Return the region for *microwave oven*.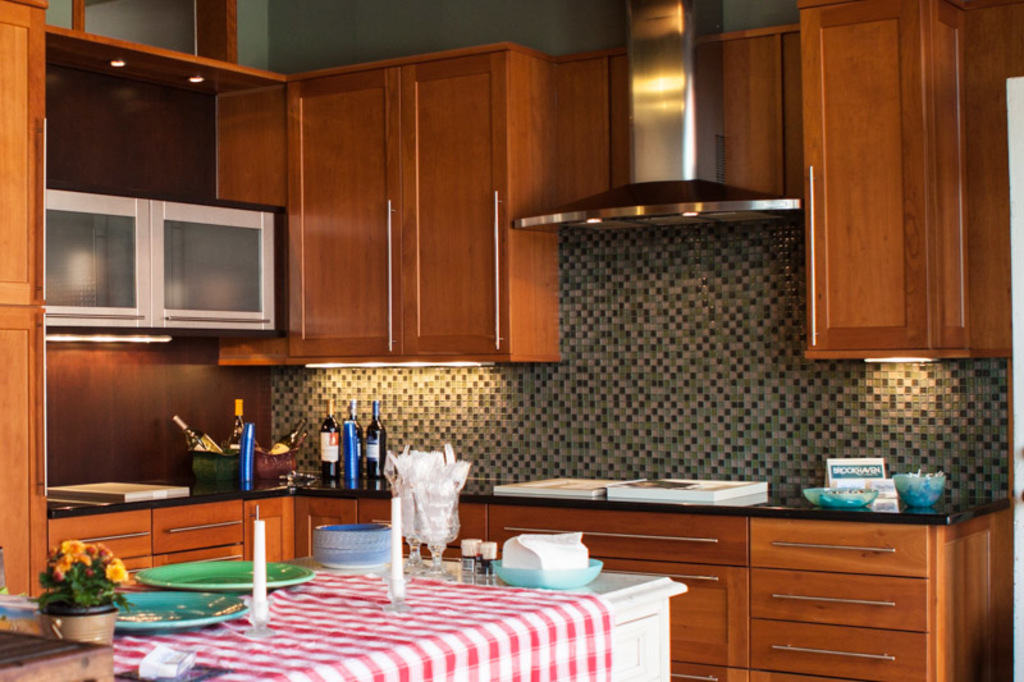
(x1=156, y1=211, x2=291, y2=325).
